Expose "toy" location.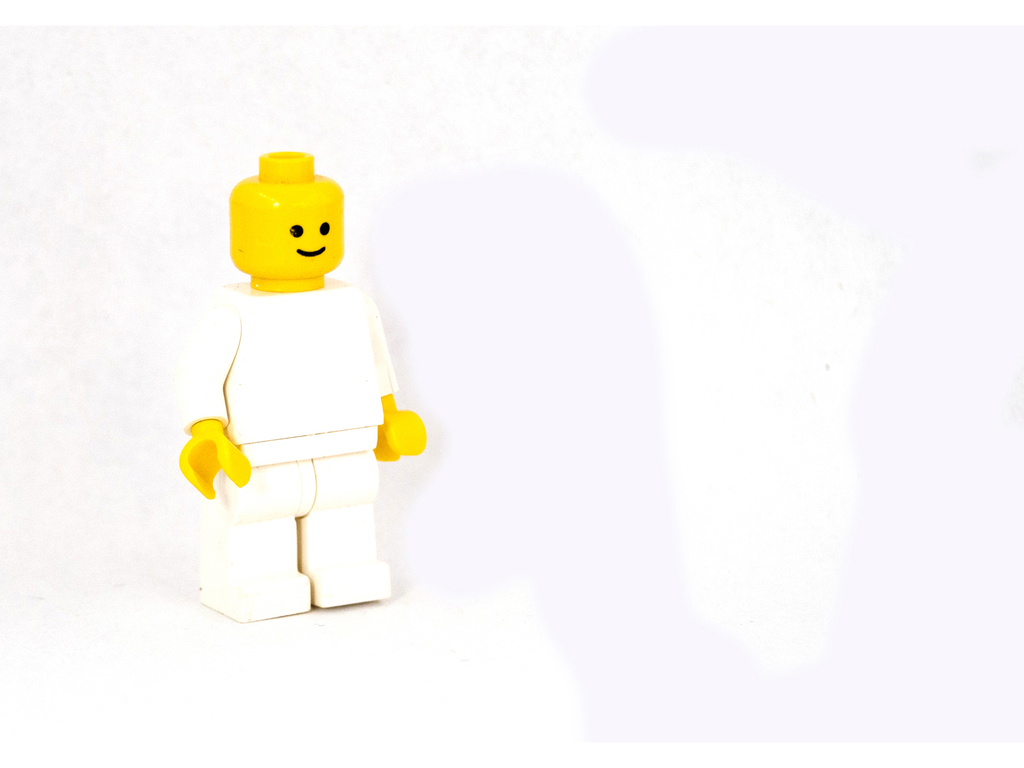
Exposed at {"left": 177, "top": 109, "right": 413, "bottom": 602}.
